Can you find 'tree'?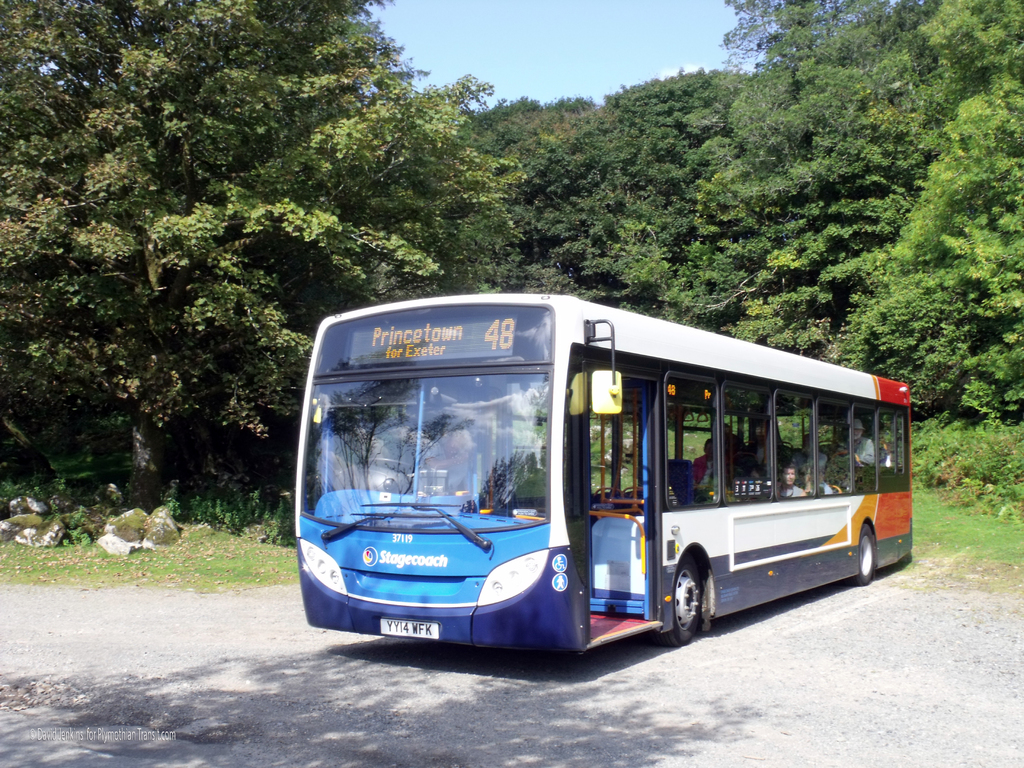
Yes, bounding box: [536, 202, 751, 340].
